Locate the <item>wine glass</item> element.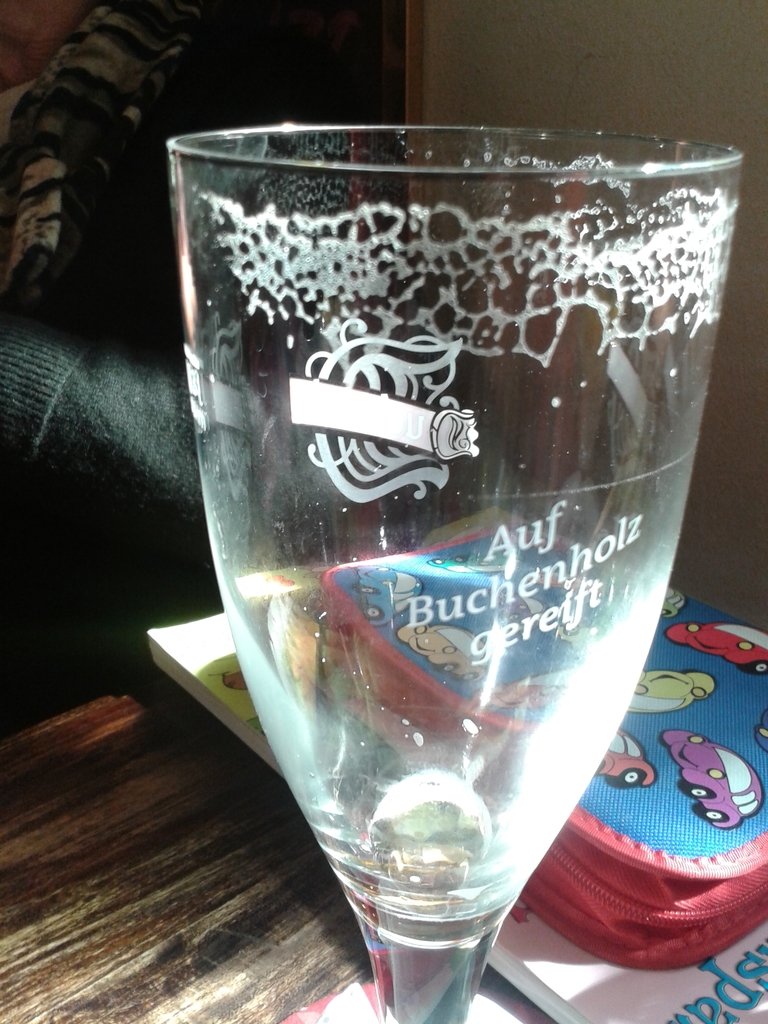
Element bbox: 165:125:748:1023.
